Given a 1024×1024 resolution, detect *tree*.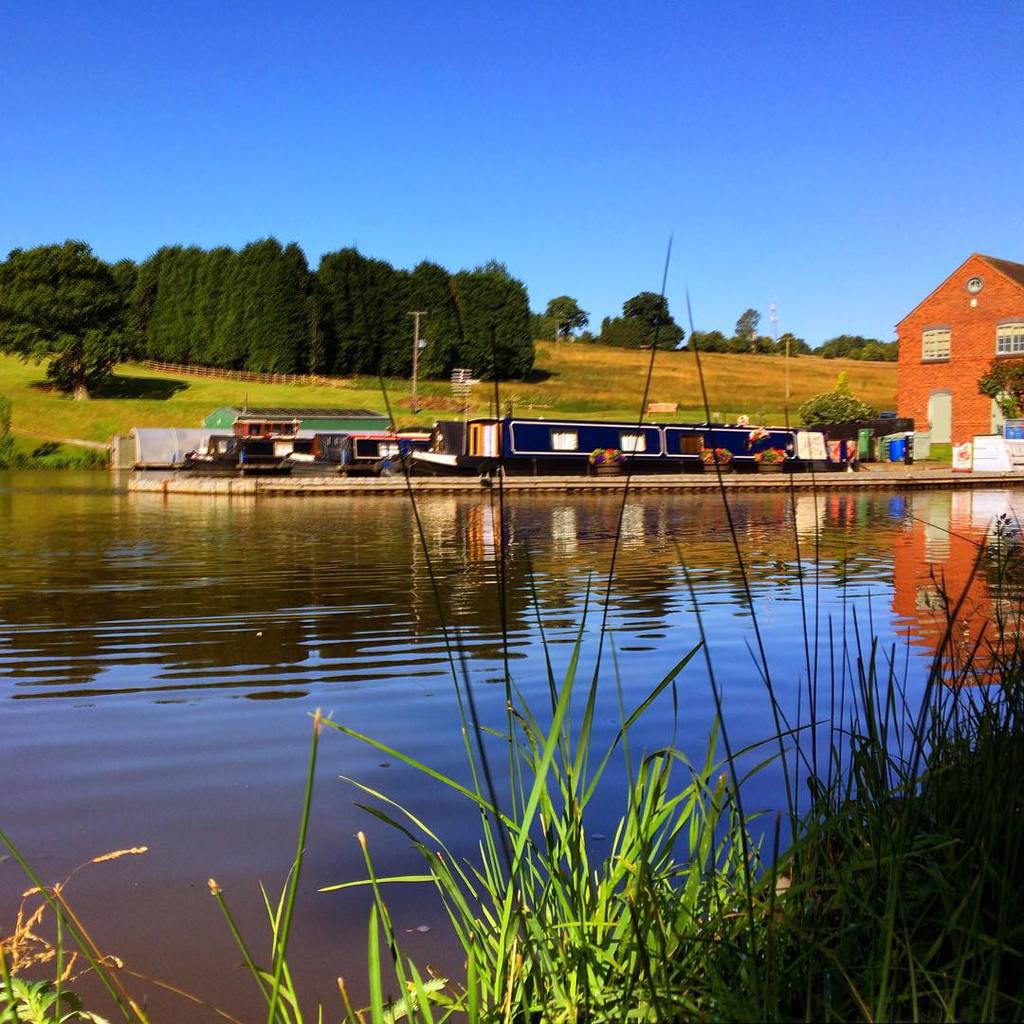
(577, 289, 686, 349).
